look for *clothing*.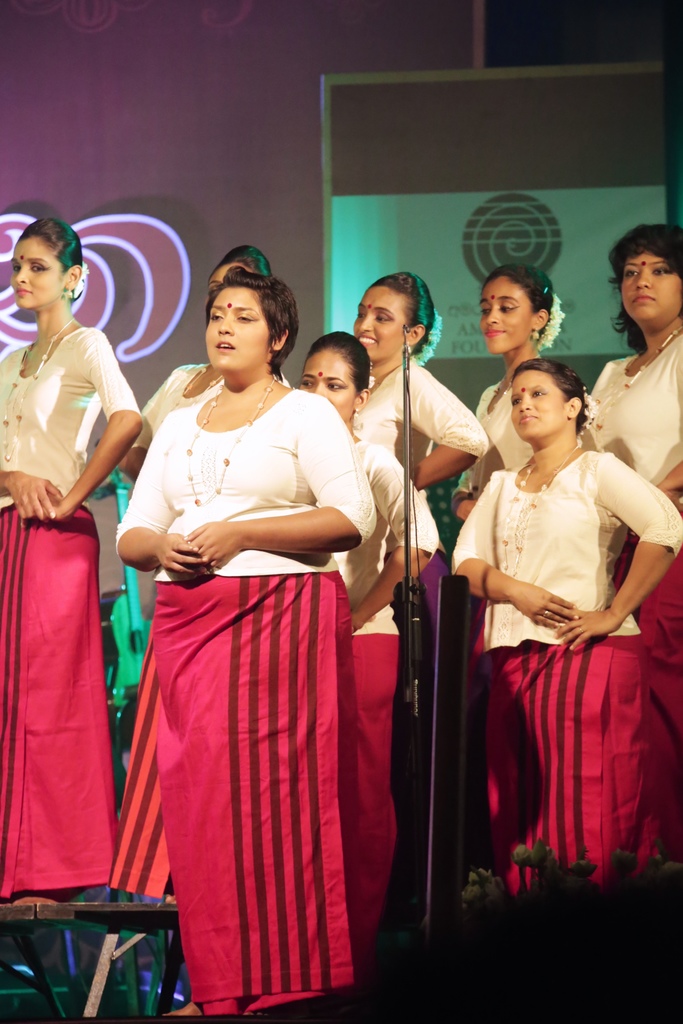
Found: 327,626,394,981.
